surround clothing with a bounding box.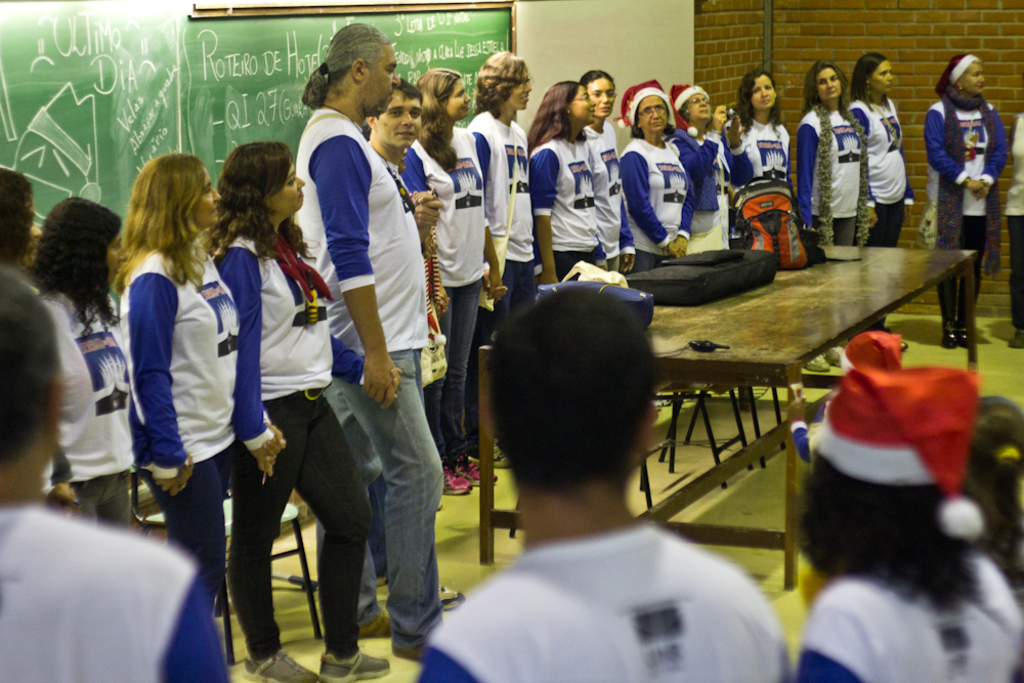
129:237:249:467.
